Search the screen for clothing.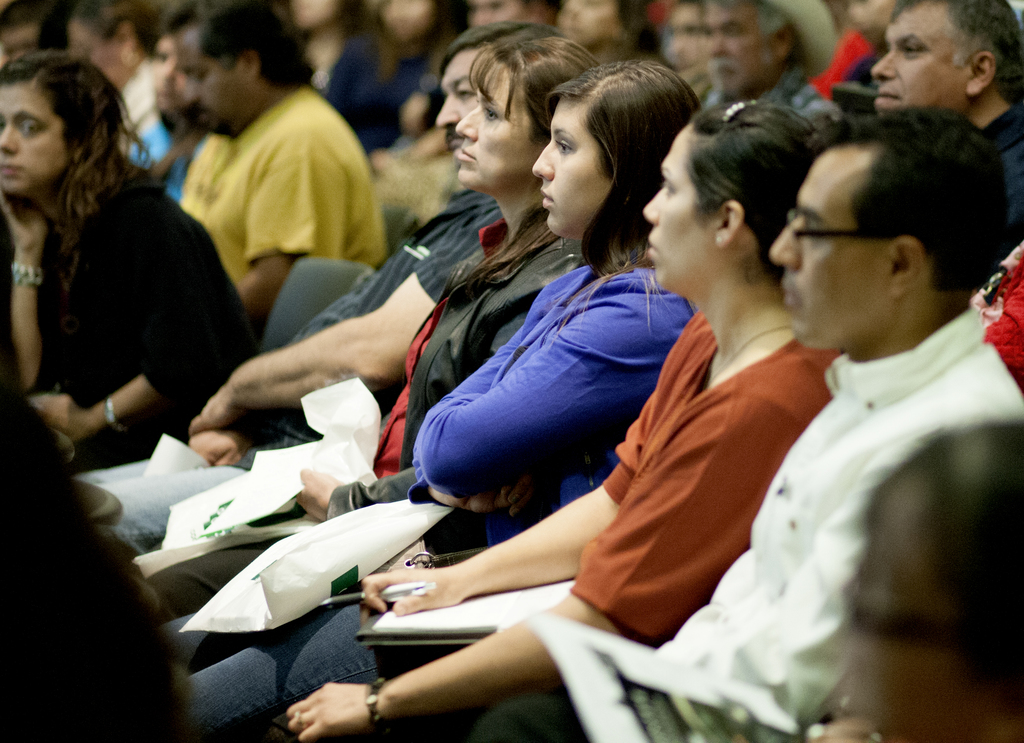
Found at Rect(296, 307, 838, 742).
